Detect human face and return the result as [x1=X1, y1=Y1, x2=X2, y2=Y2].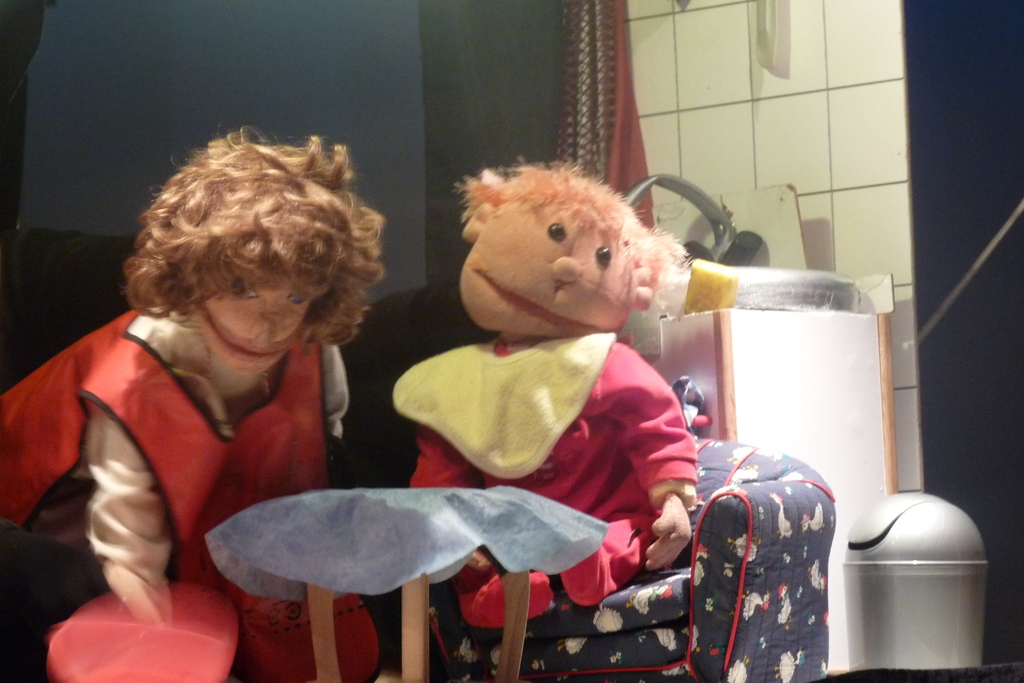
[x1=456, y1=195, x2=636, y2=344].
